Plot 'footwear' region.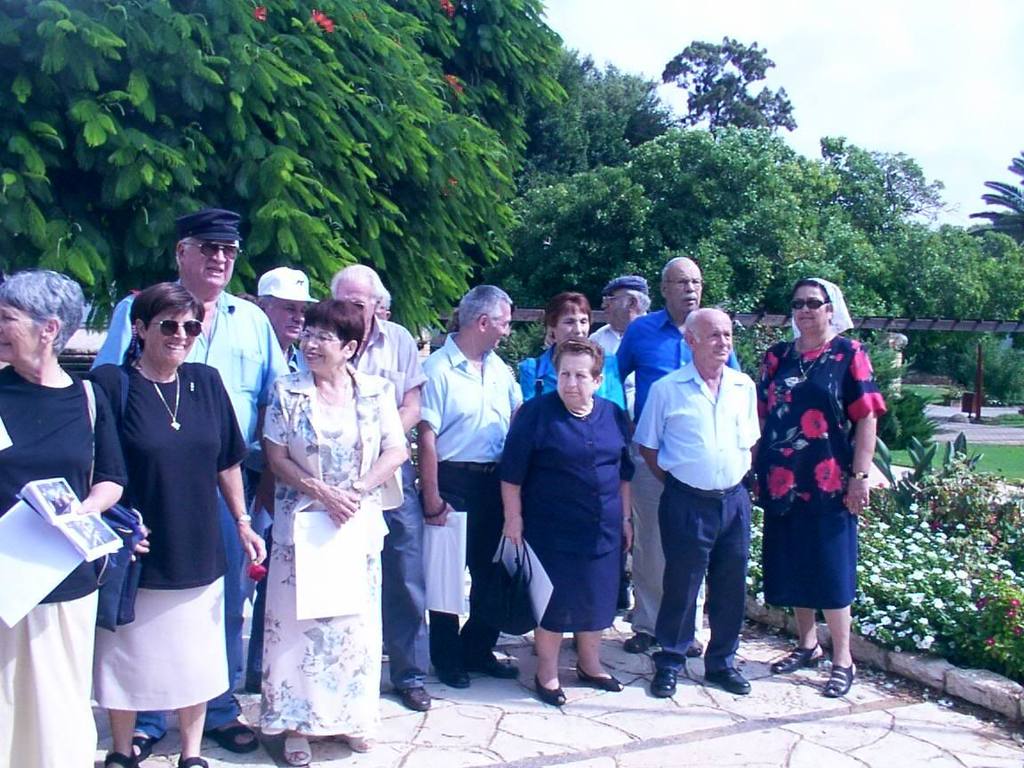
Plotted at x1=433, y1=668, x2=468, y2=691.
